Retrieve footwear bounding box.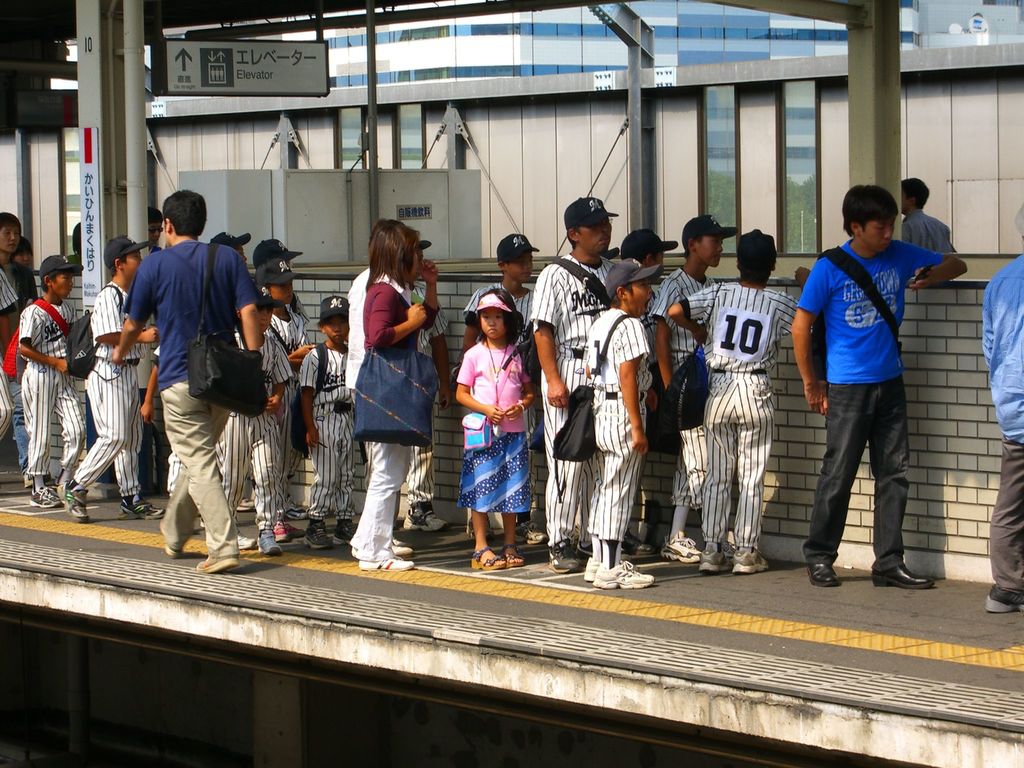
Bounding box: region(400, 509, 445, 528).
